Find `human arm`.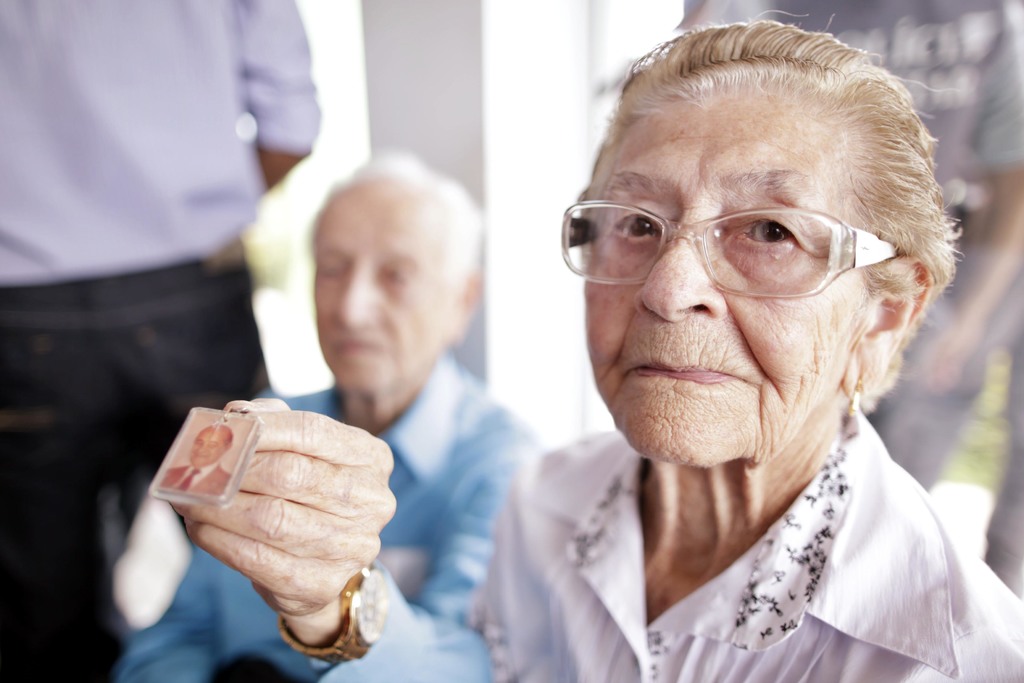
box(146, 388, 421, 682).
